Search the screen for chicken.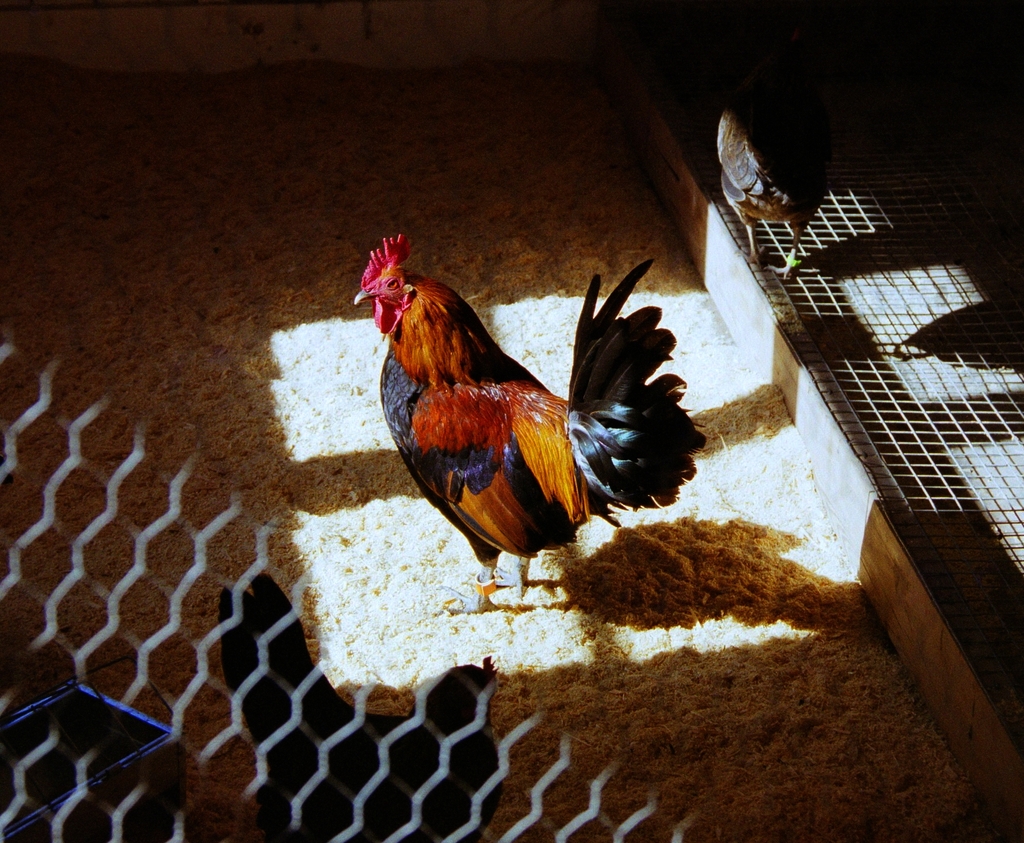
Found at <bbox>213, 565, 494, 842</bbox>.
